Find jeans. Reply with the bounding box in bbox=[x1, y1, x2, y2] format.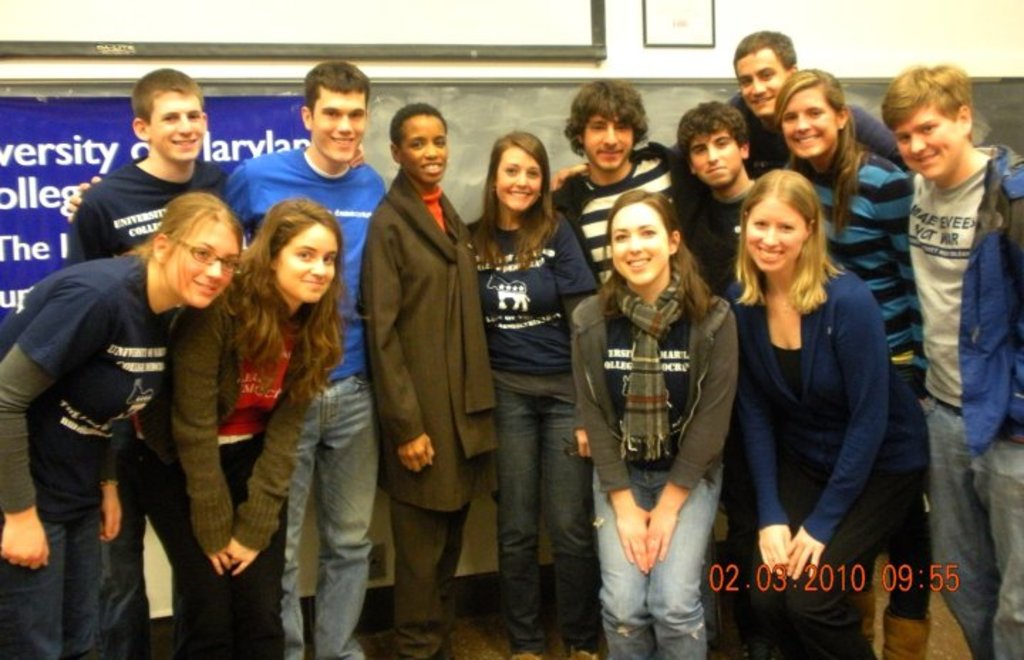
bbox=[283, 376, 380, 659].
